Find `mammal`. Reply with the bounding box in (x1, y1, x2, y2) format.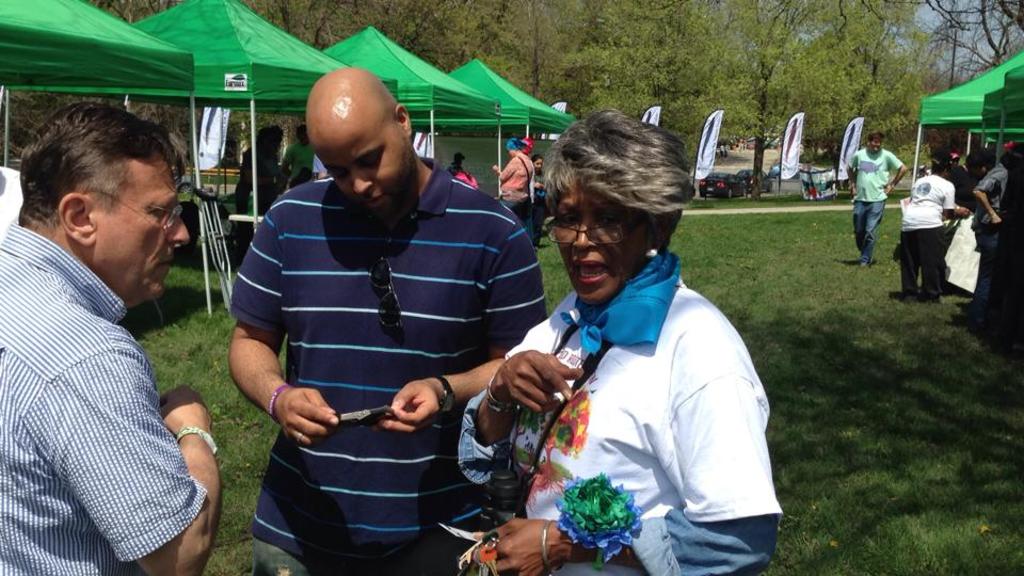
(897, 161, 976, 306).
